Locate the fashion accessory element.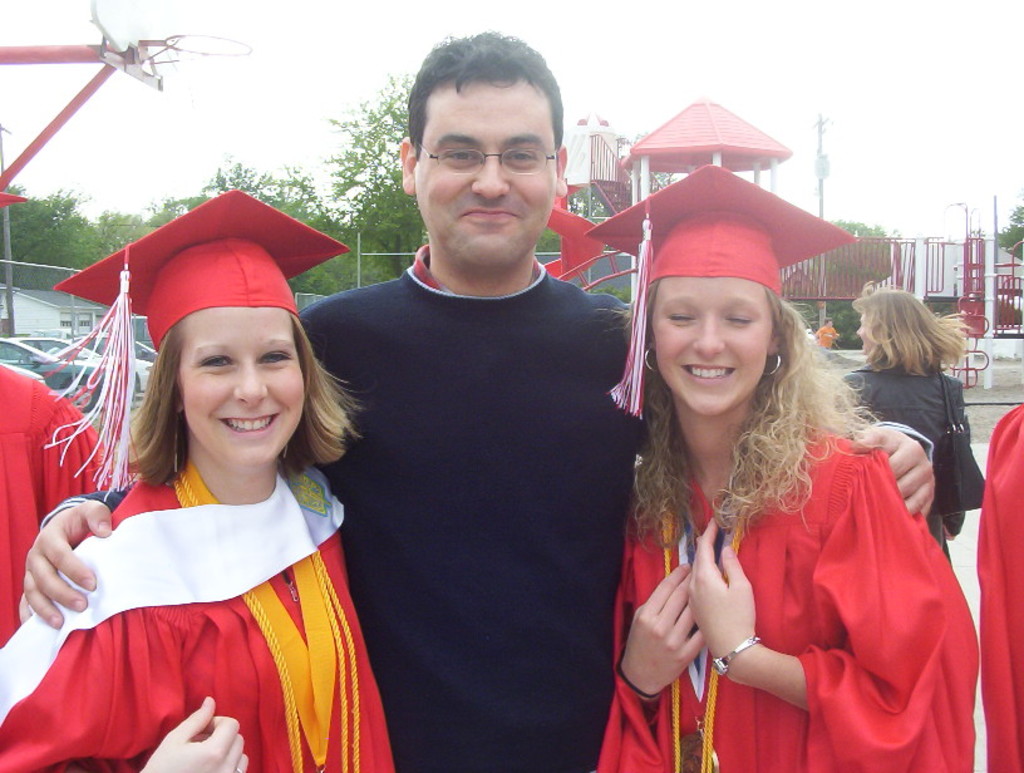
Element bbox: (x1=169, y1=405, x2=182, y2=472).
